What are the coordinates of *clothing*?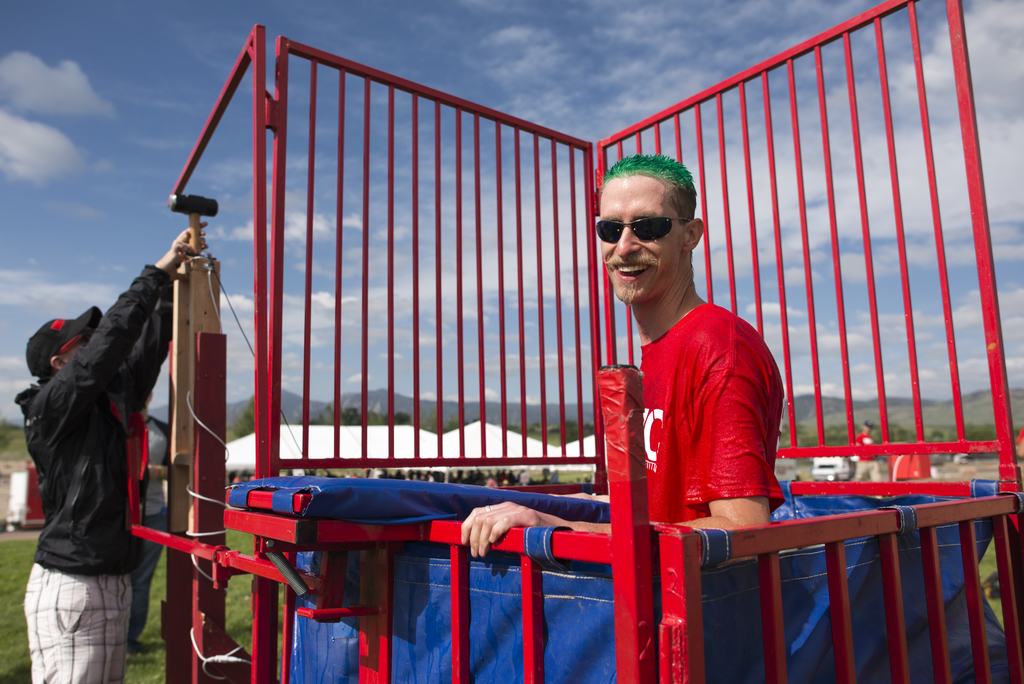
[124, 413, 172, 646].
